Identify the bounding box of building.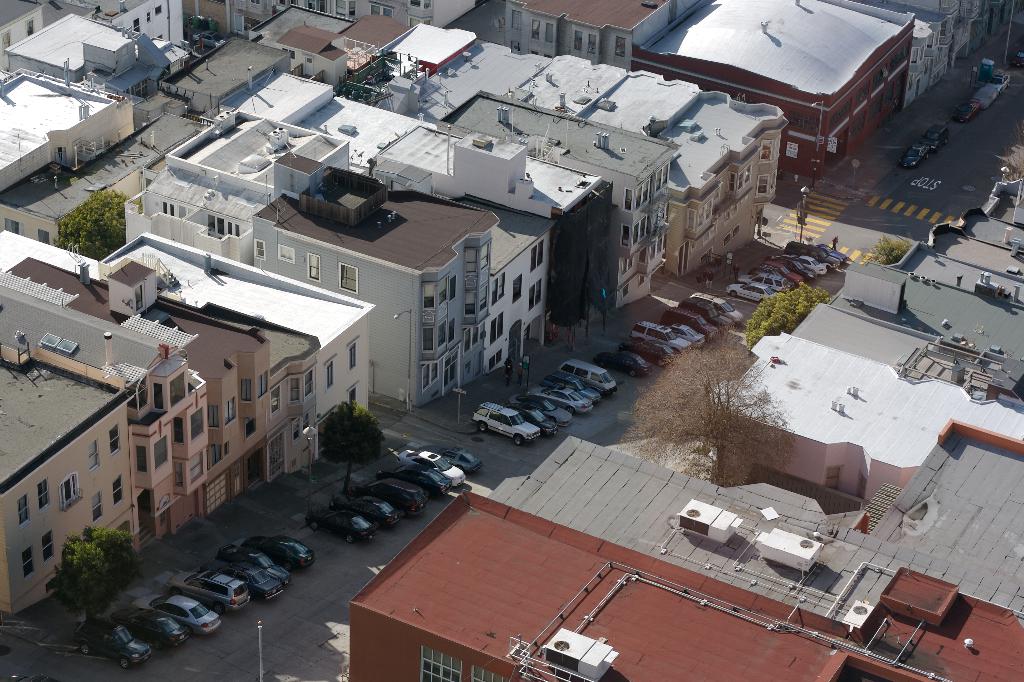
701/321/1023/512.
